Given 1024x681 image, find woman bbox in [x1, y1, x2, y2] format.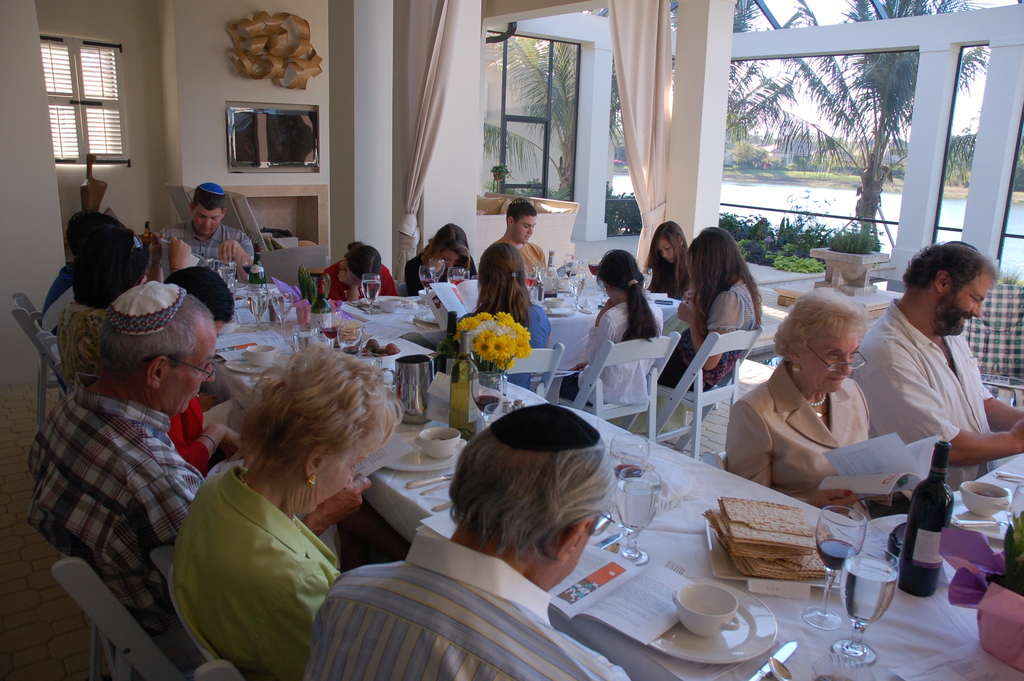
[170, 353, 405, 680].
